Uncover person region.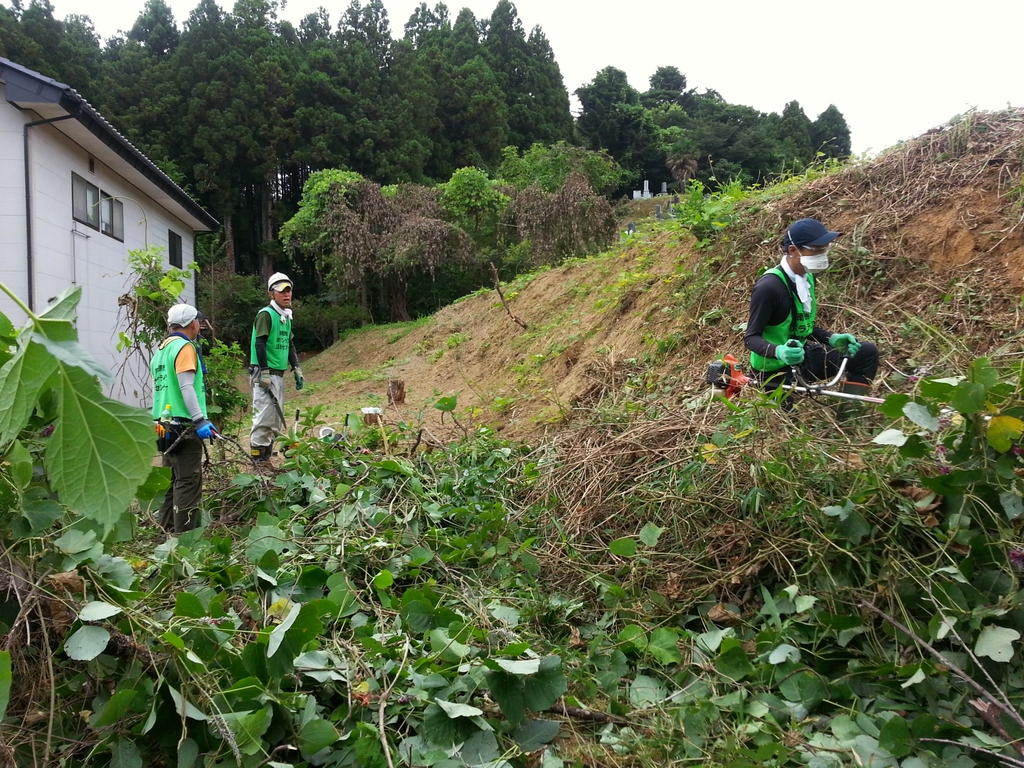
Uncovered: (148,305,219,529).
